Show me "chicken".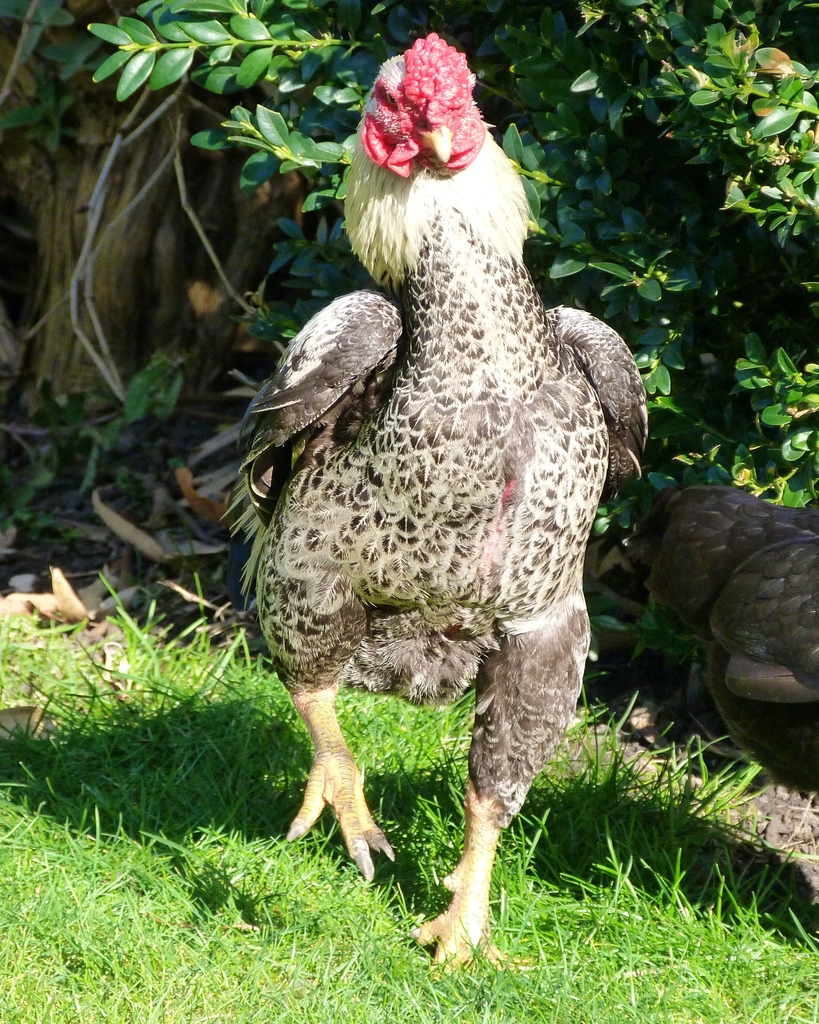
"chicken" is here: rect(158, 17, 661, 998).
